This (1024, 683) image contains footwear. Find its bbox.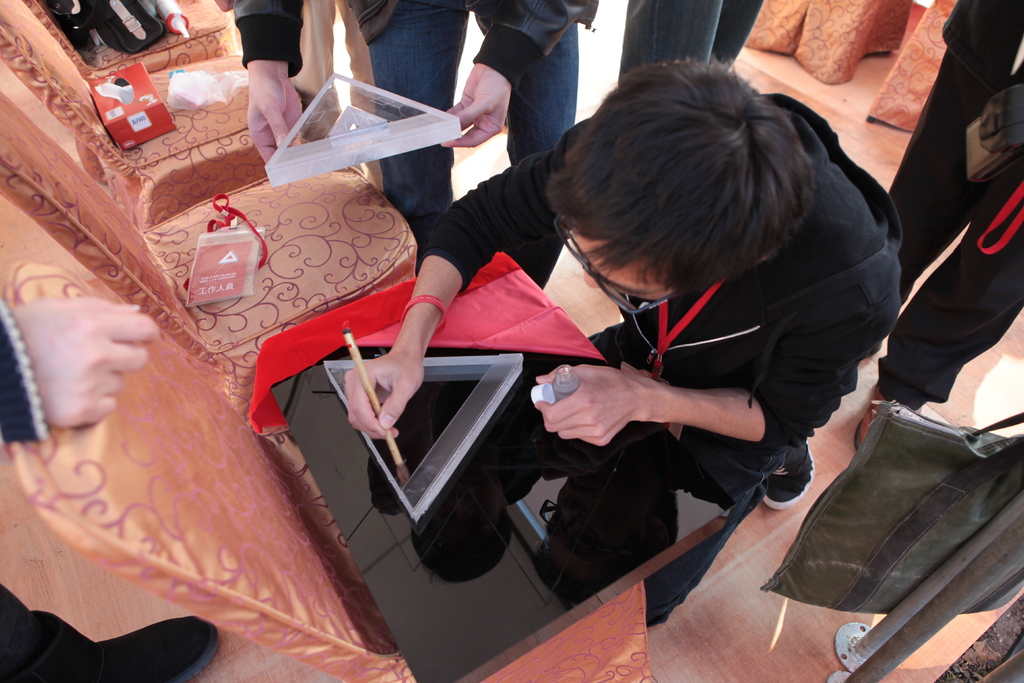
(left=763, top=433, right=815, bottom=511).
